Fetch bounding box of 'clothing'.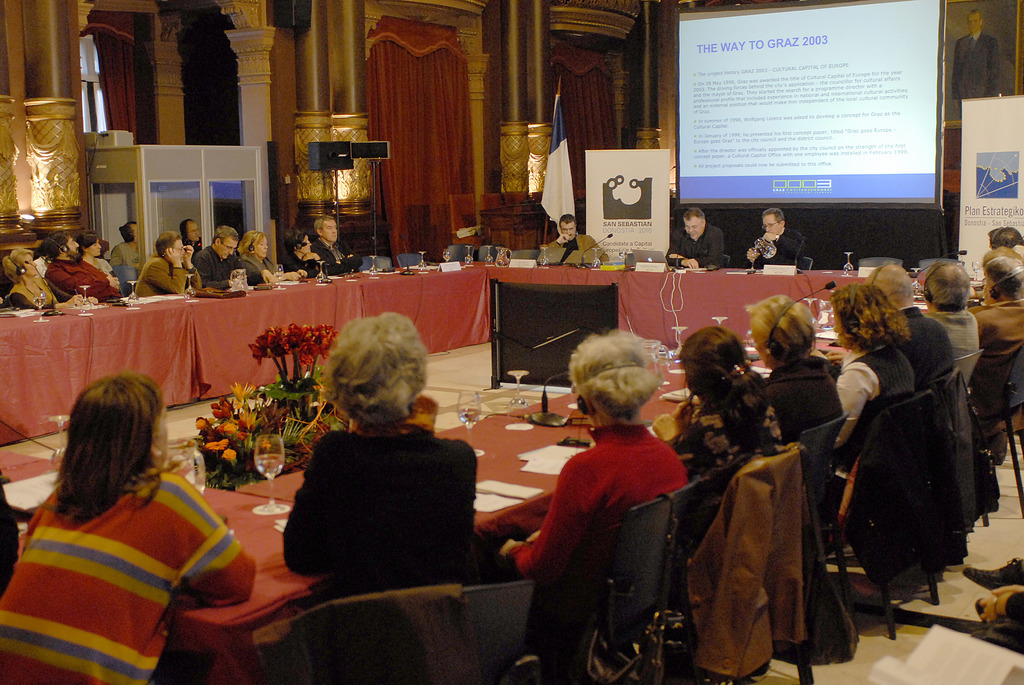
Bbox: BBox(970, 282, 1022, 361).
